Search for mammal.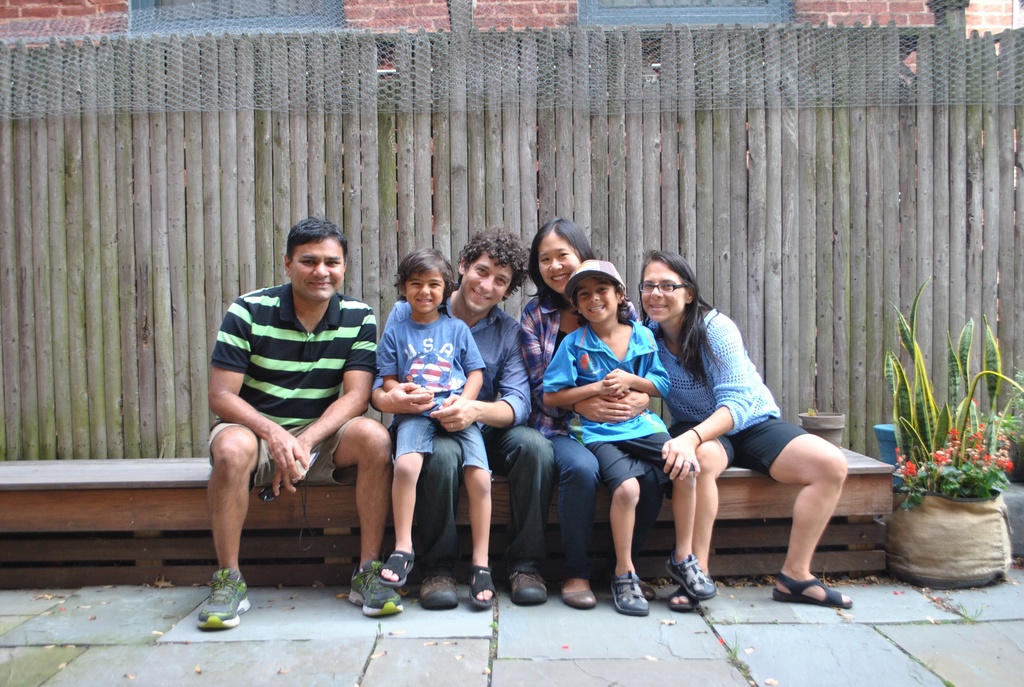
Found at [516,214,637,608].
